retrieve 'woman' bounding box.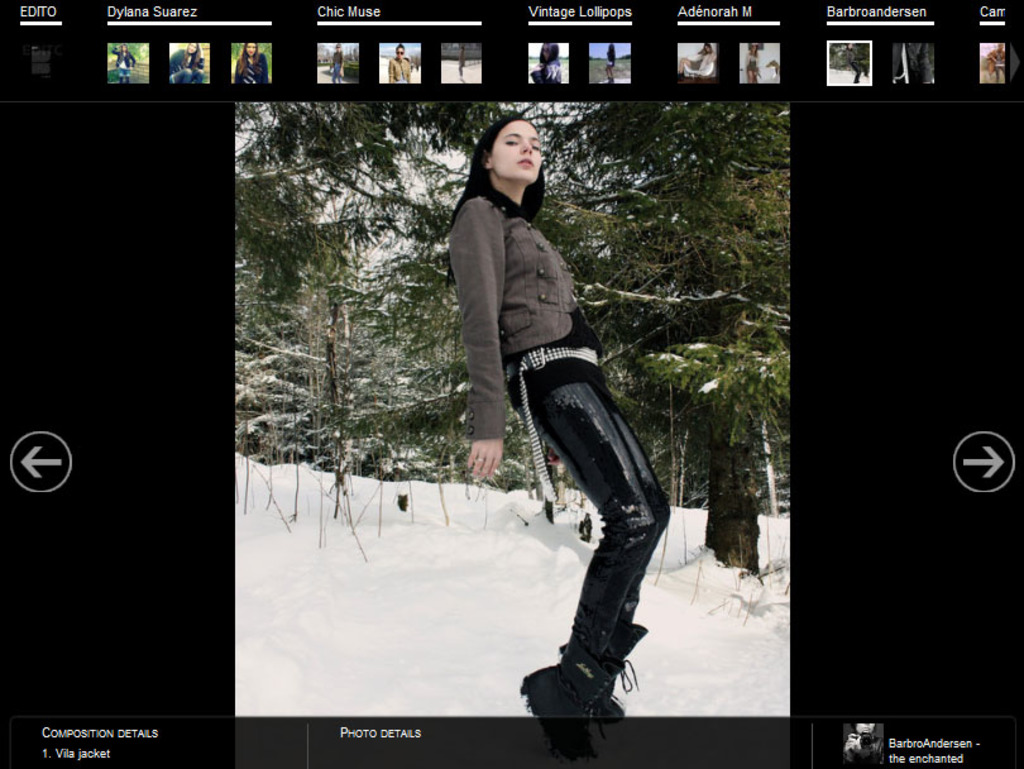
Bounding box: 111 43 134 83.
